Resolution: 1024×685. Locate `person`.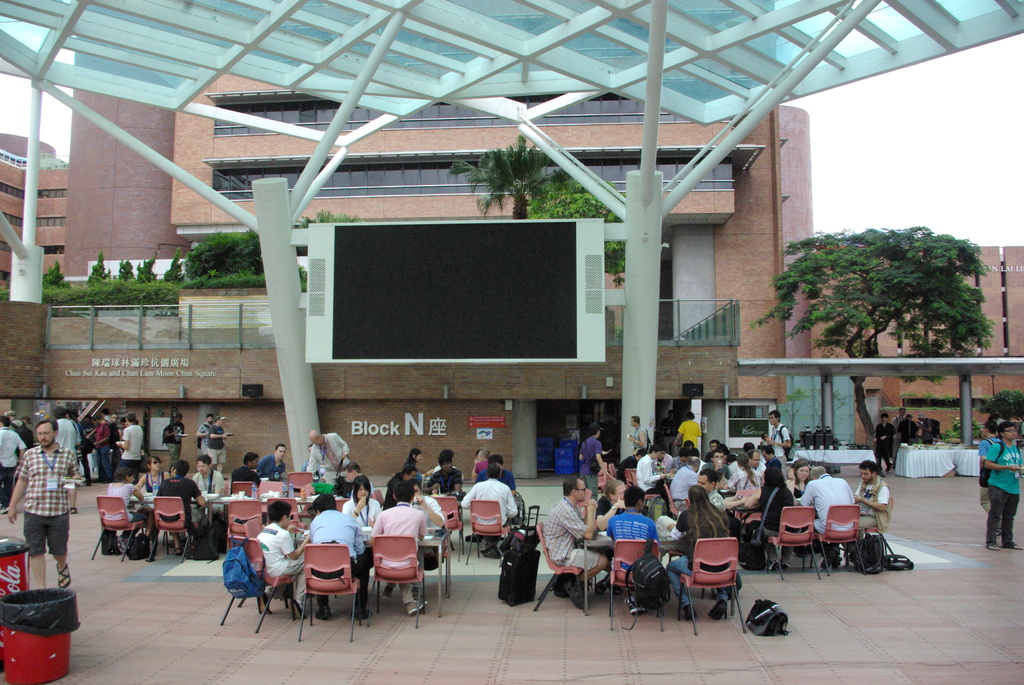
229/454/266/485.
